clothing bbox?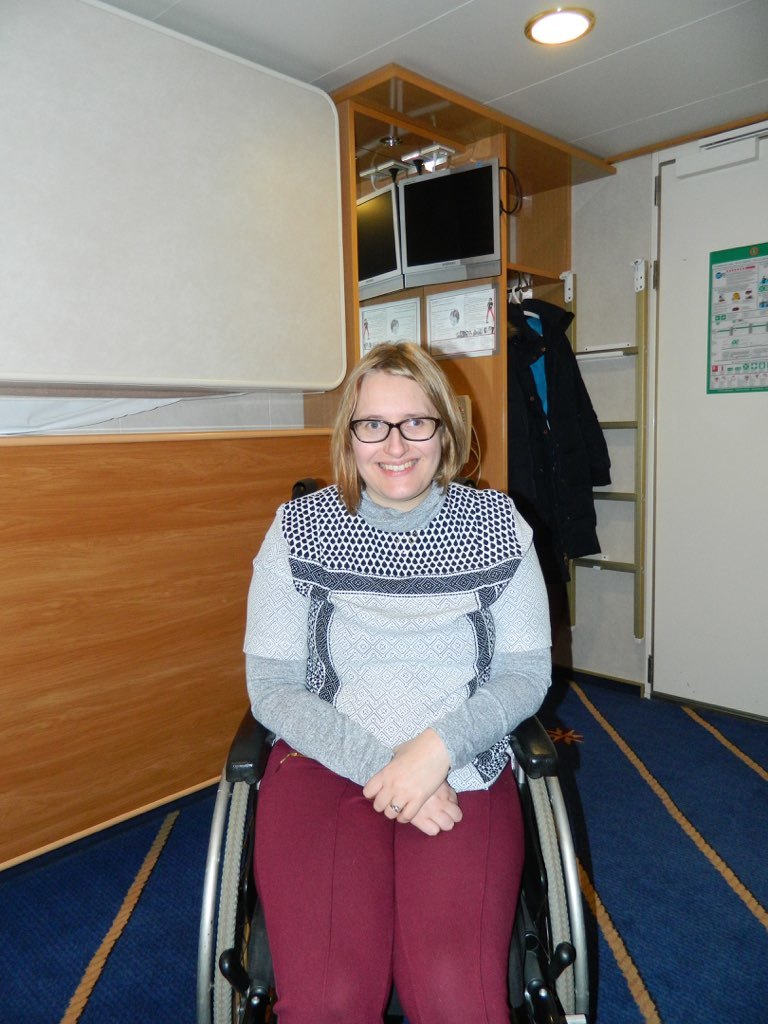
x1=240 y1=429 x2=572 y2=951
